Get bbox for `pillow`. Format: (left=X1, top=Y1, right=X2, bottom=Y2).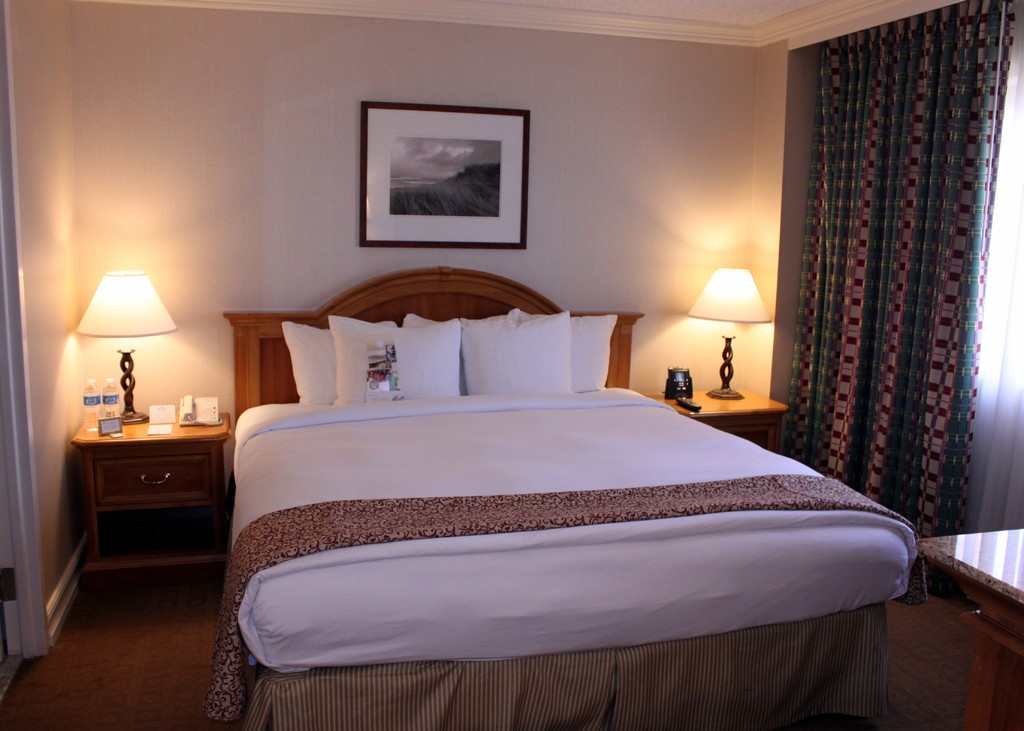
(left=401, top=312, right=471, bottom=395).
